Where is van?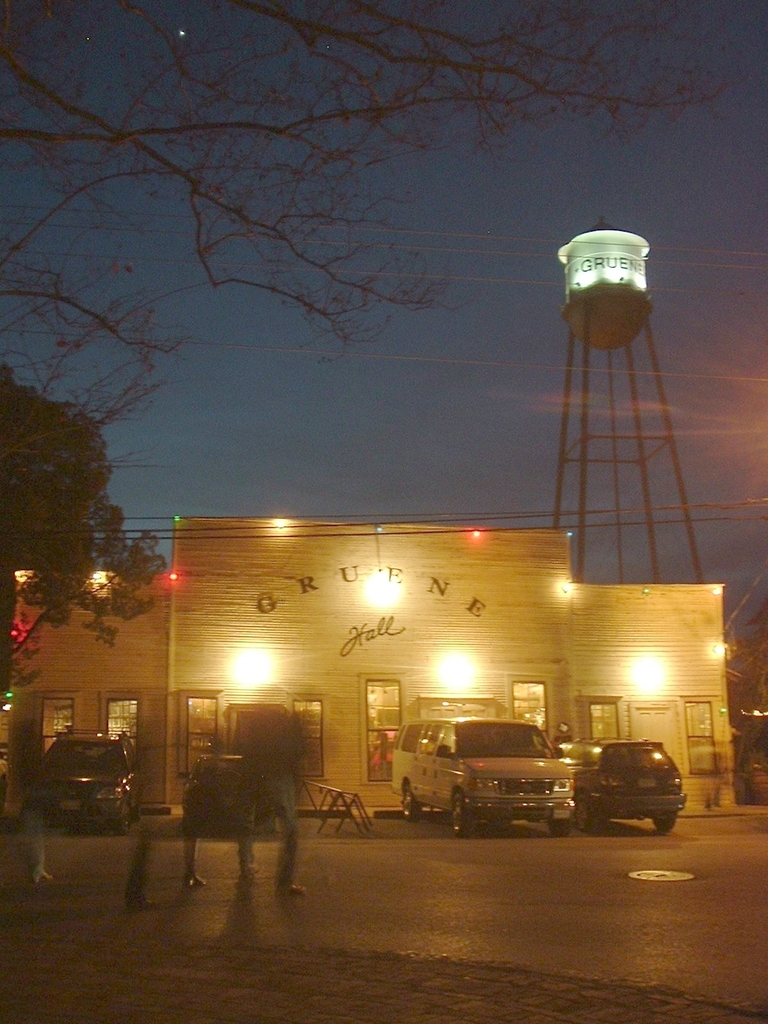
box(392, 711, 573, 837).
